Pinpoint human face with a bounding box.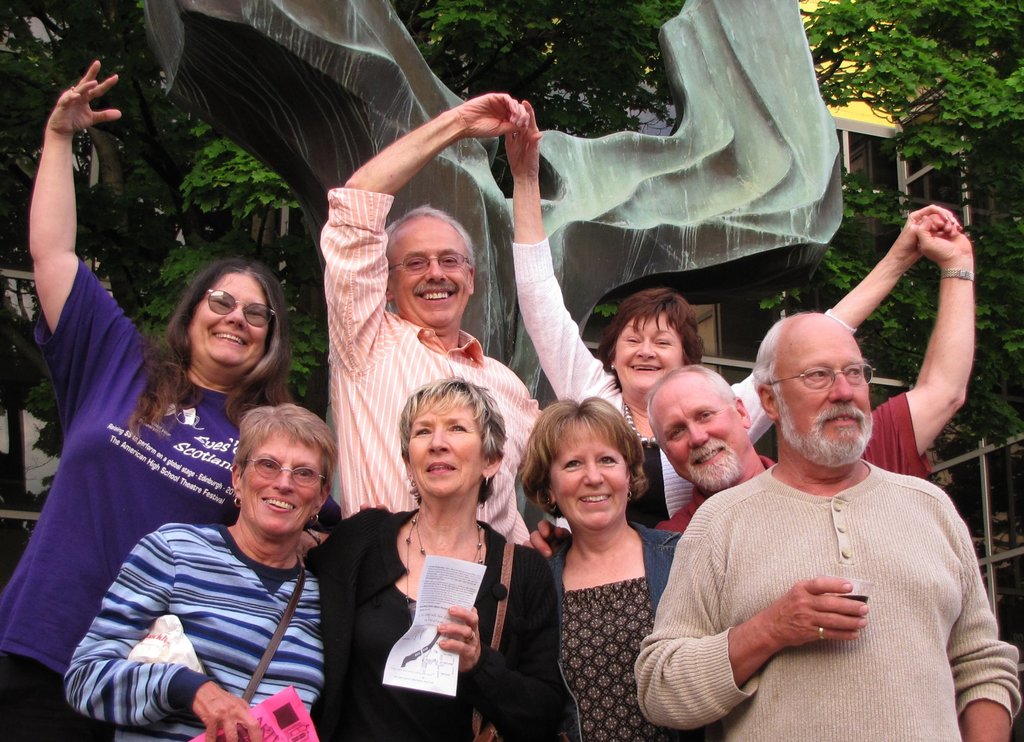
[left=388, top=213, right=471, bottom=326].
